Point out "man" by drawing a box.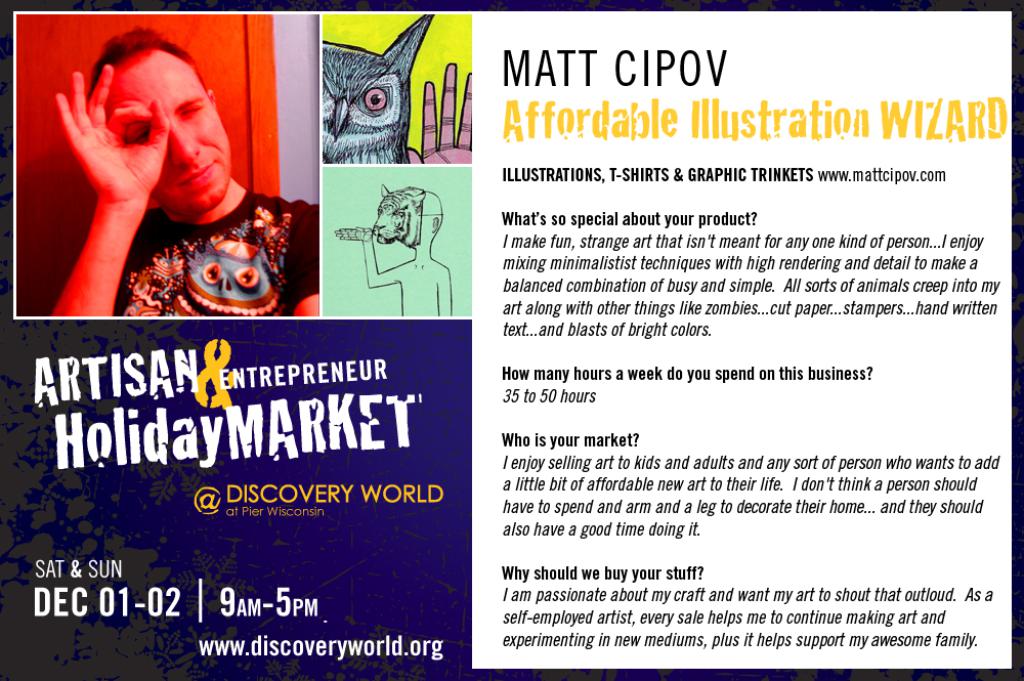
45,23,318,316.
